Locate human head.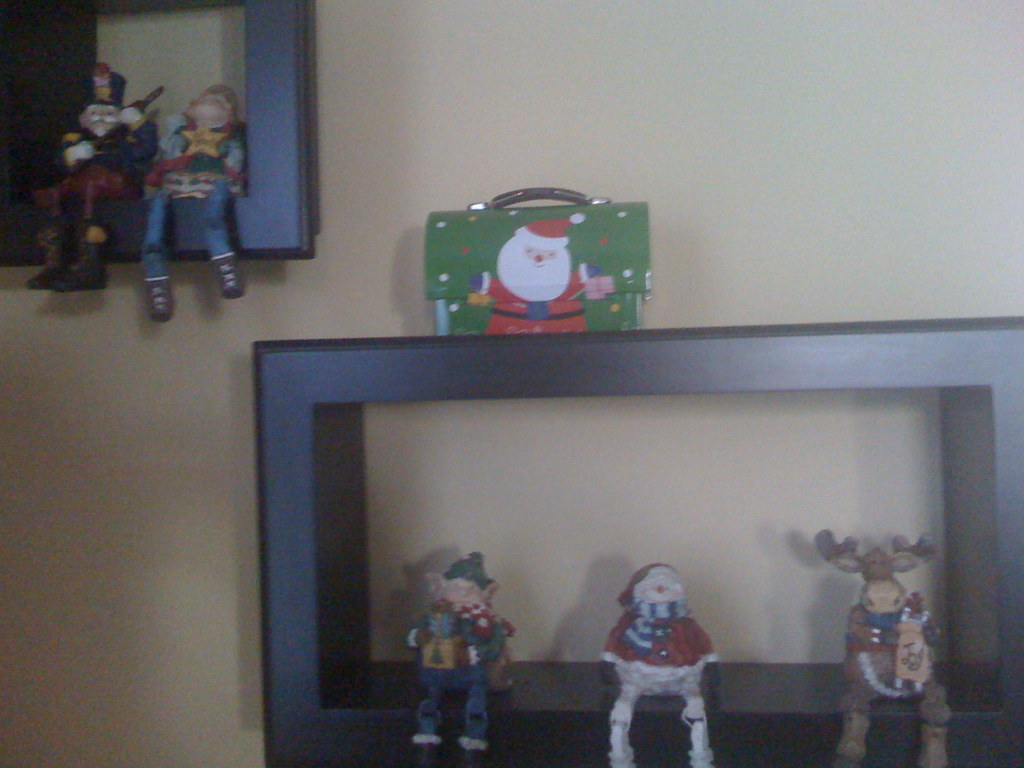
Bounding box: rect(630, 561, 685, 606).
